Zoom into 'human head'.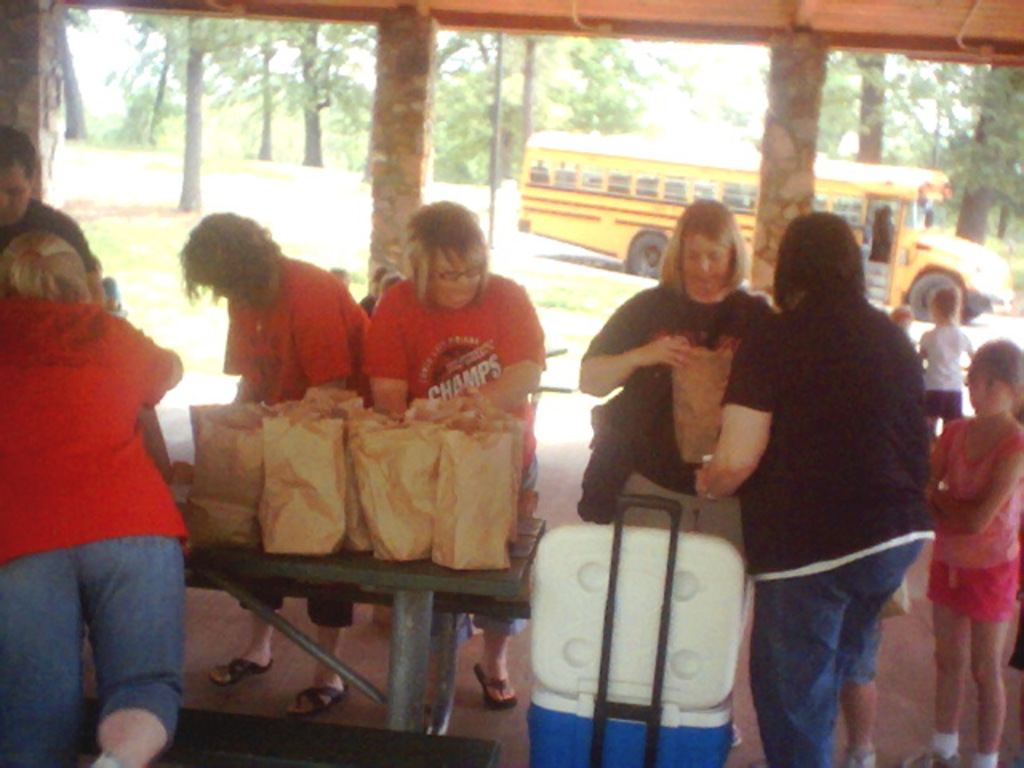
Zoom target: (771, 211, 867, 307).
